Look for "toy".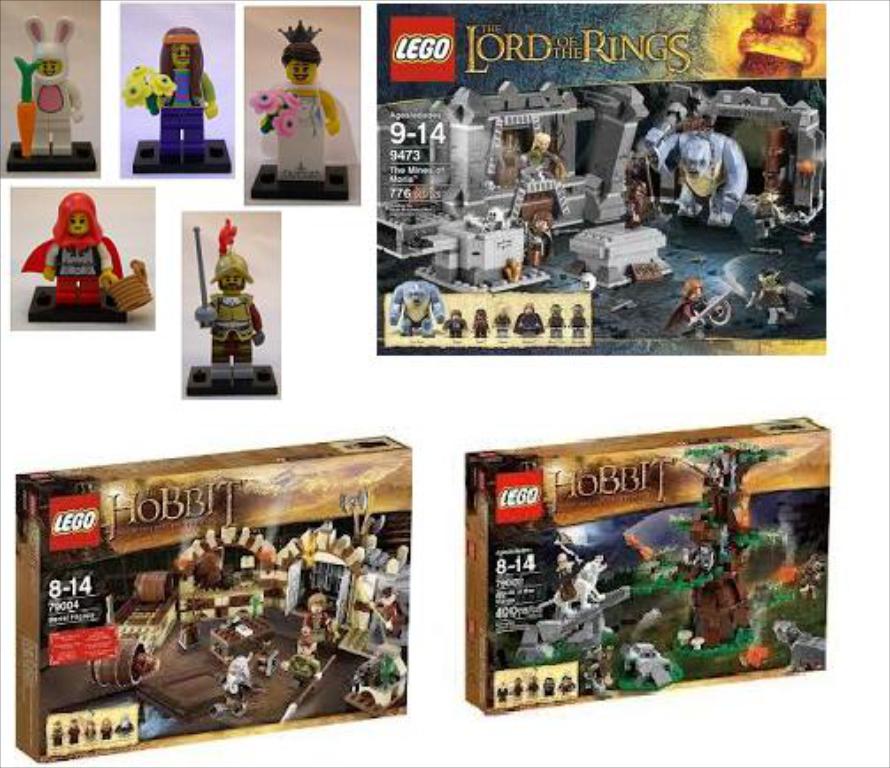
Found: box=[543, 674, 557, 695].
